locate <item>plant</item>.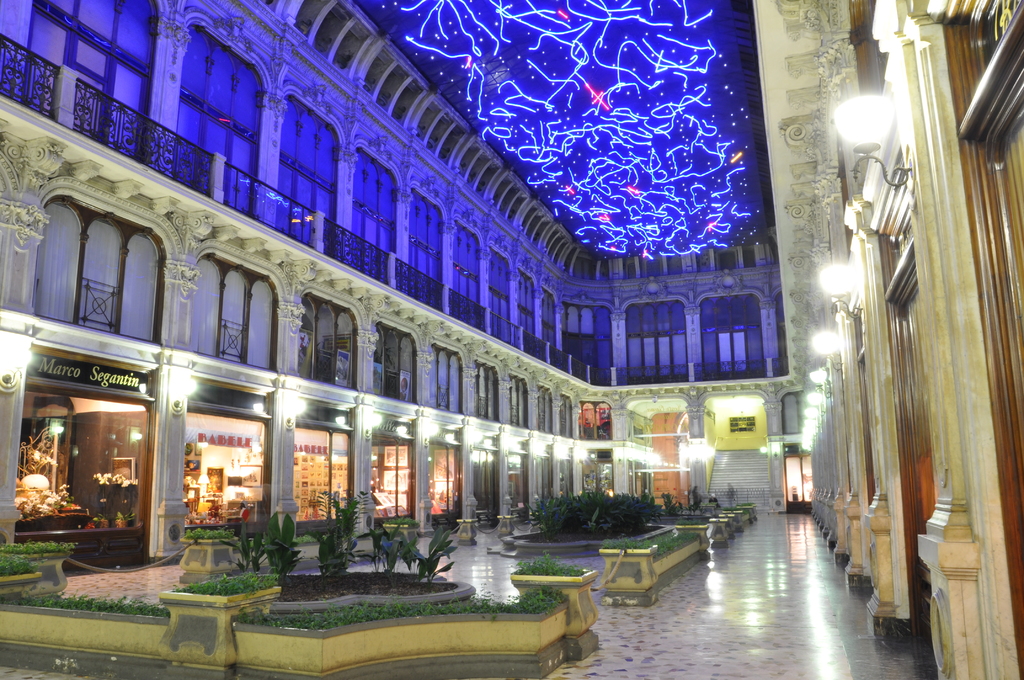
Bounding box: [left=690, top=482, right=708, bottom=514].
